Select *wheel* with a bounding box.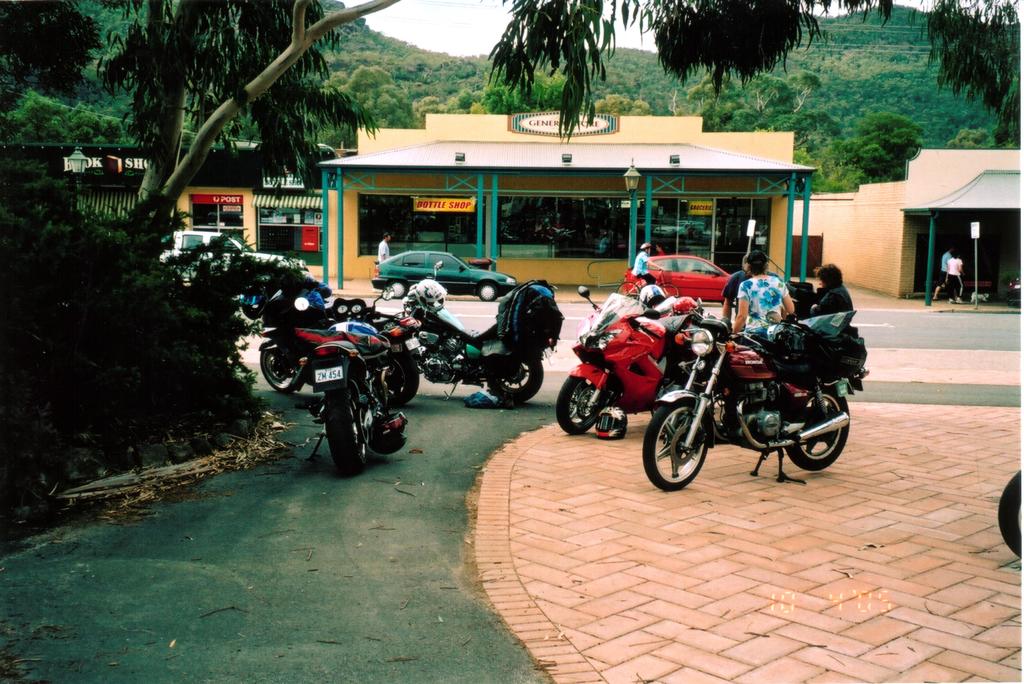
box=[785, 389, 851, 470].
